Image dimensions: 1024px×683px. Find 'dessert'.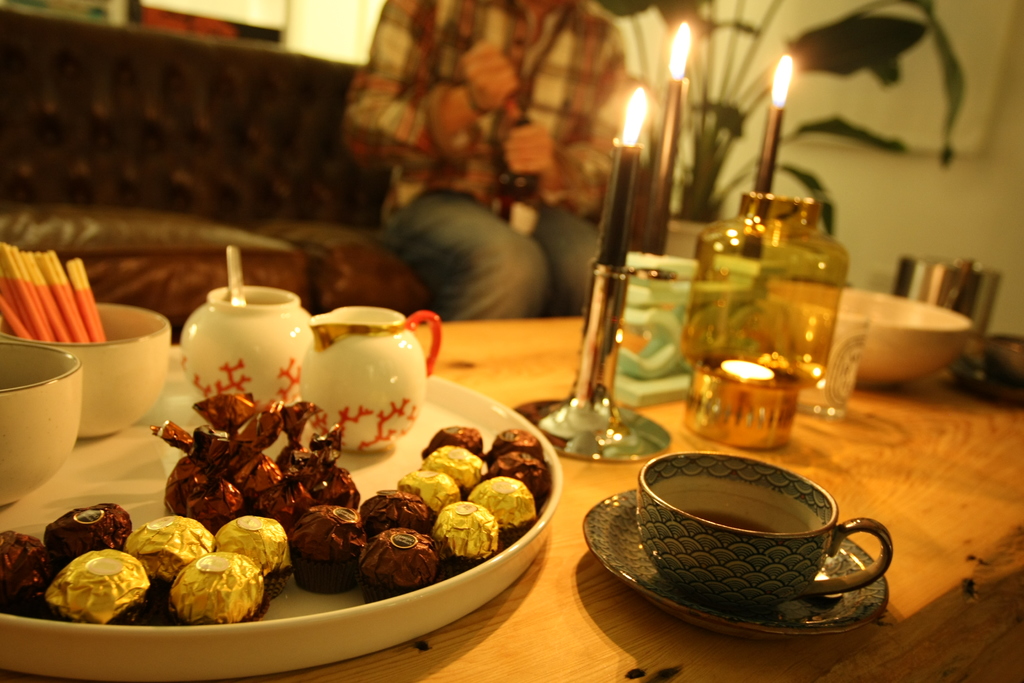
x1=420 y1=424 x2=486 y2=461.
